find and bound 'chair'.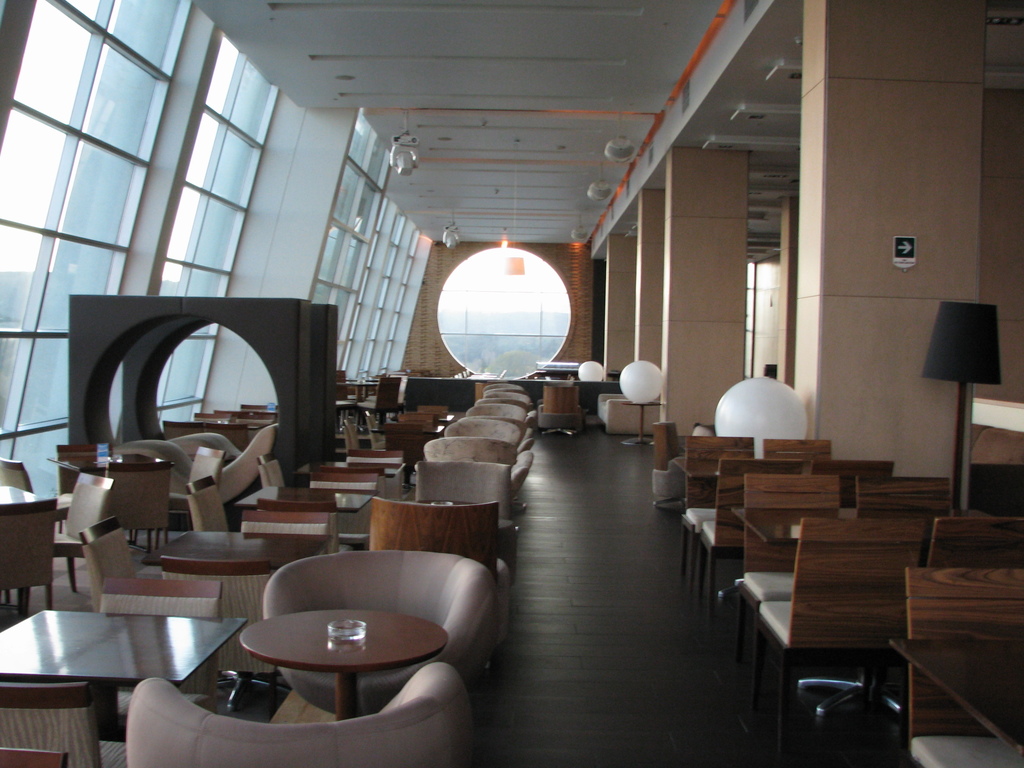
Bound: {"x1": 262, "y1": 549, "x2": 499, "y2": 722}.
